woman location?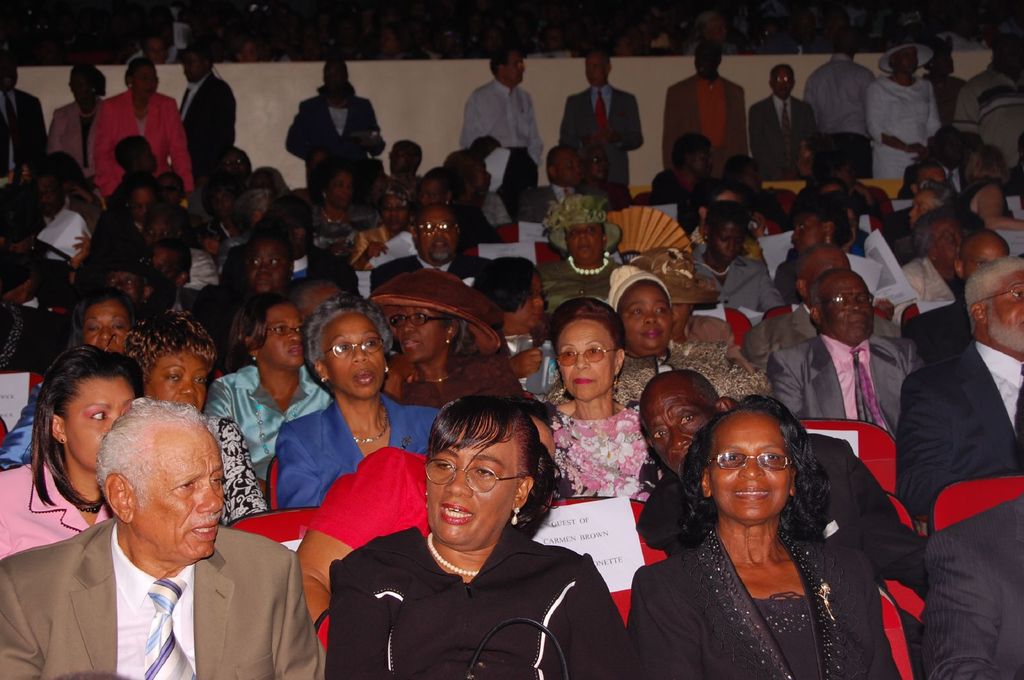
crop(95, 52, 196, 203)
